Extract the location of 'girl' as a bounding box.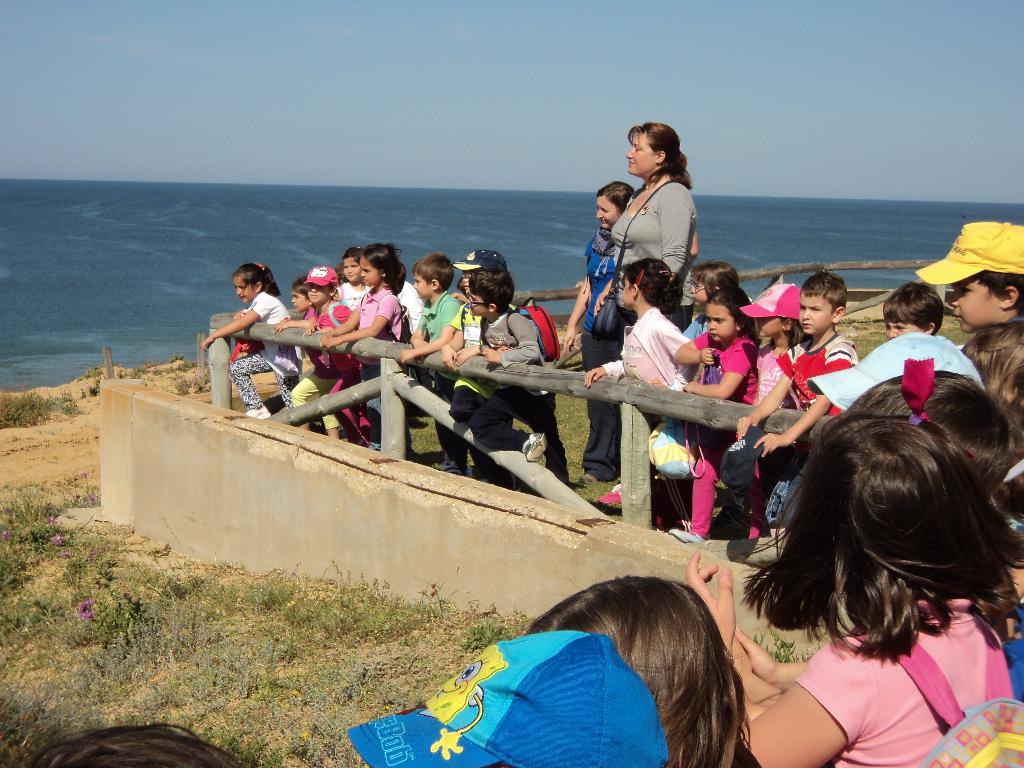
BBox(675, 346, 1018, 767).
